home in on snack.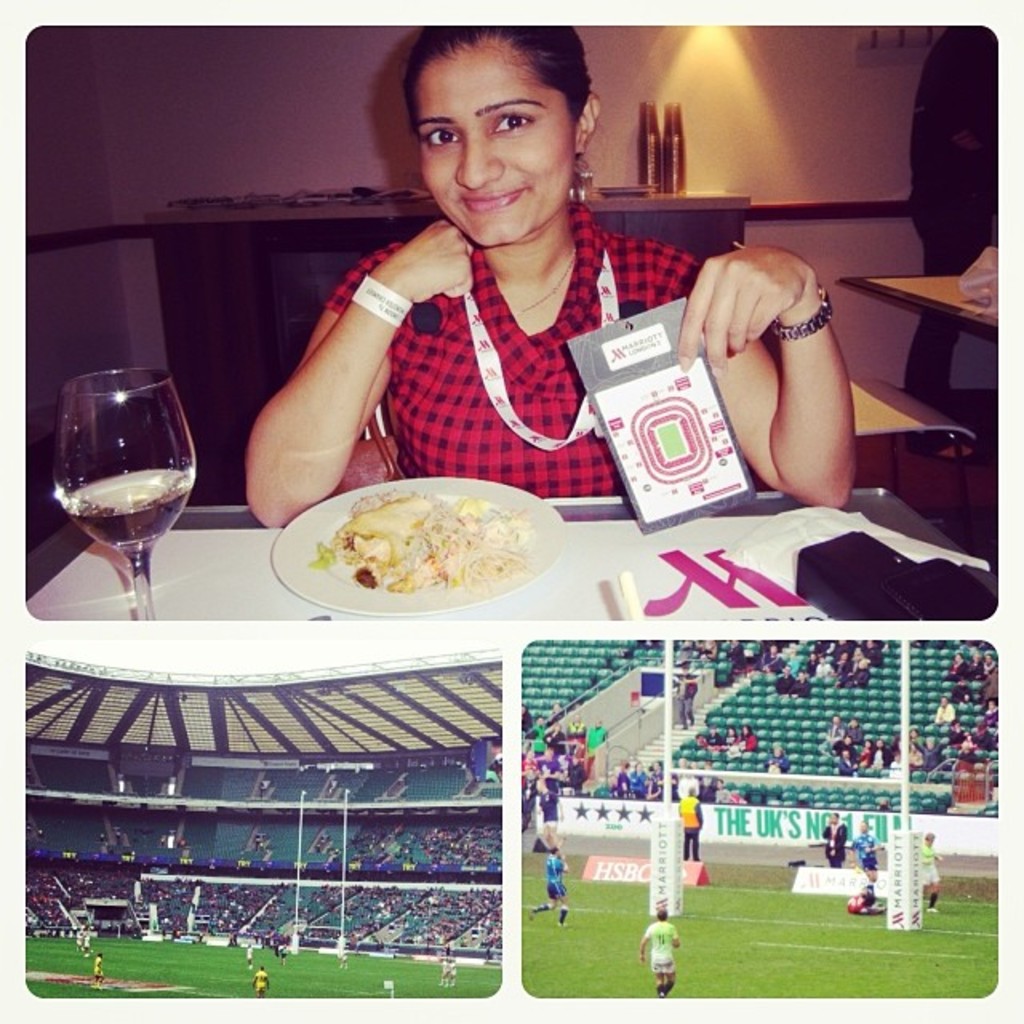
Homed in at pyautogui.locateOnScreen(278, 482, 555, 616).
